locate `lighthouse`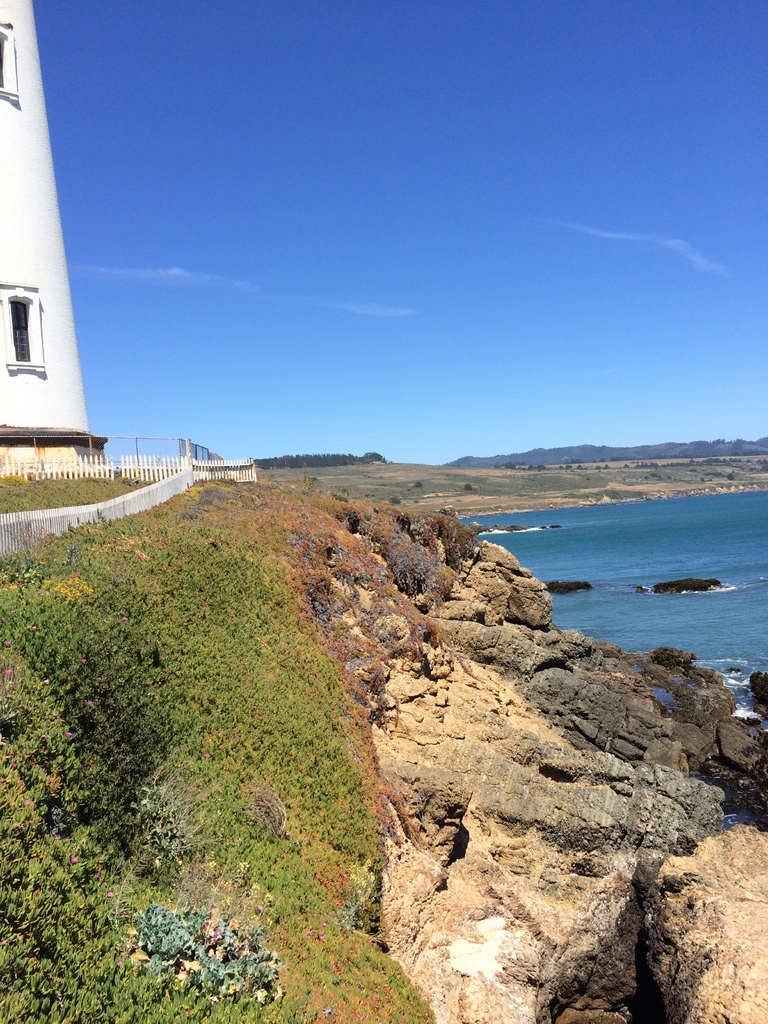
bbox=(0, 70, 103, 493)
